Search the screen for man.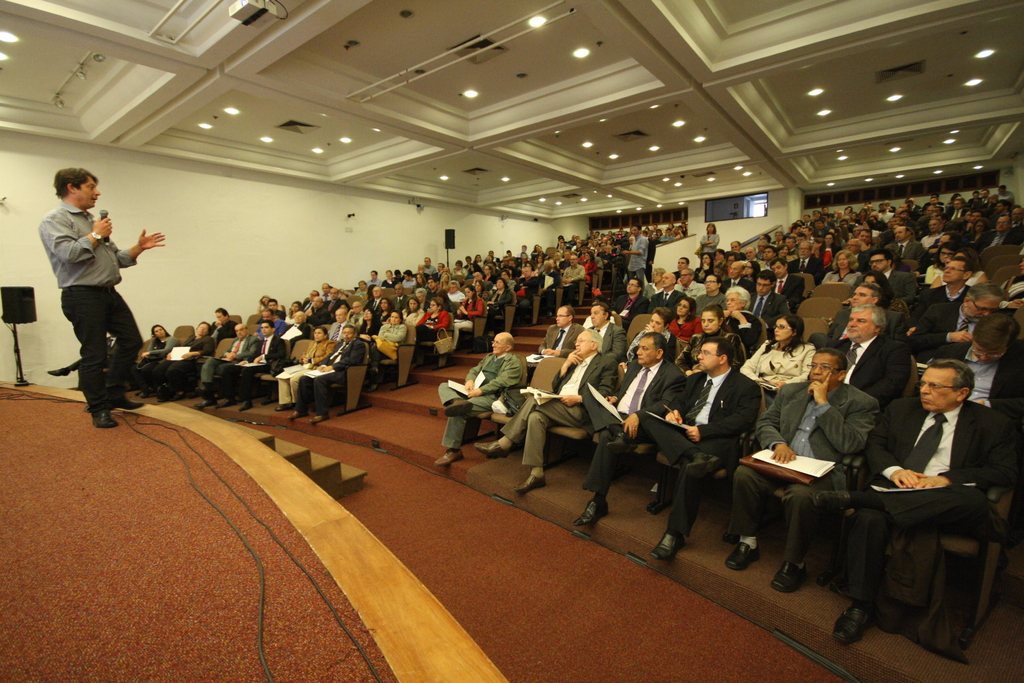
Found at 694/276/728/311.
